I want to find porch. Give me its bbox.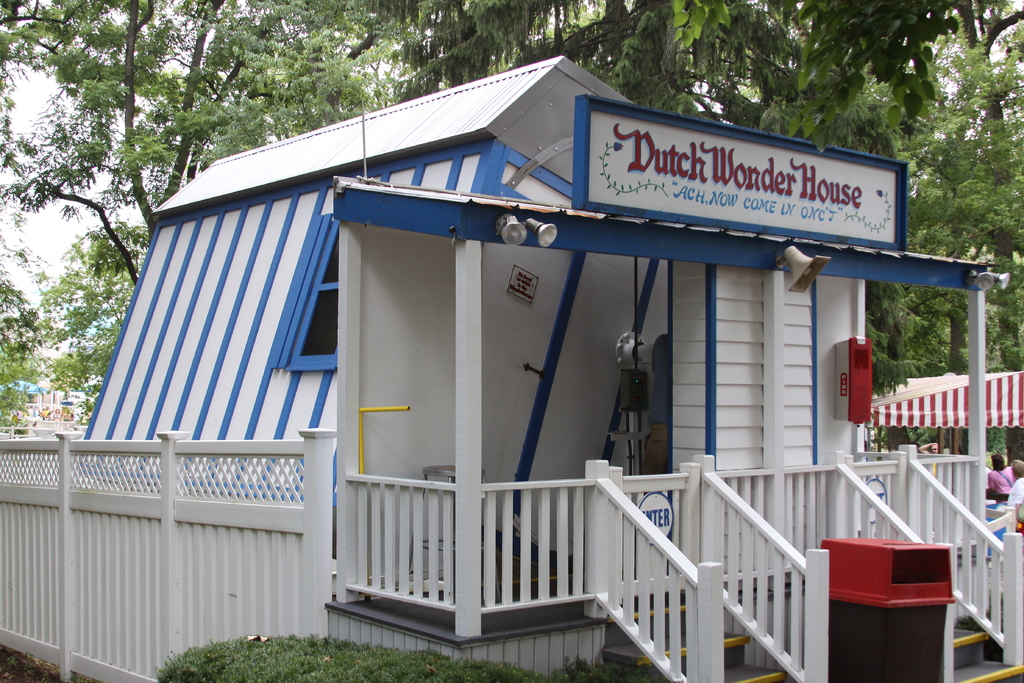
{"left": 340, "top": 445, "right": 984, "bottom": 639}.
